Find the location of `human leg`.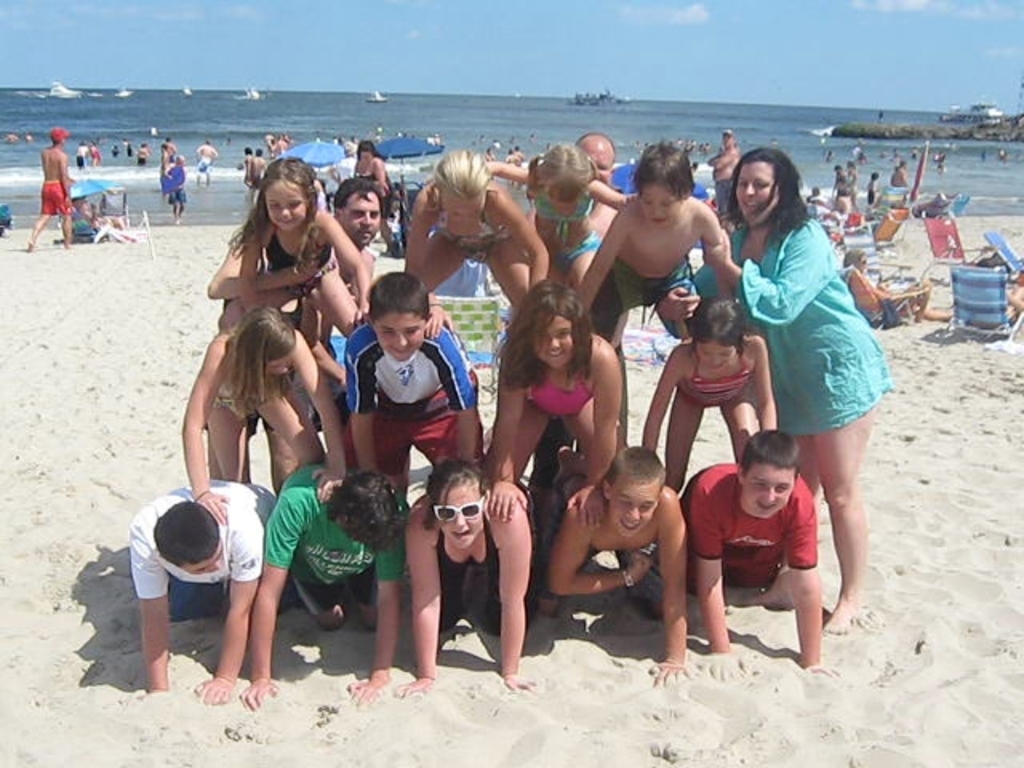
Location: <box>61,194,70,248</box>.
